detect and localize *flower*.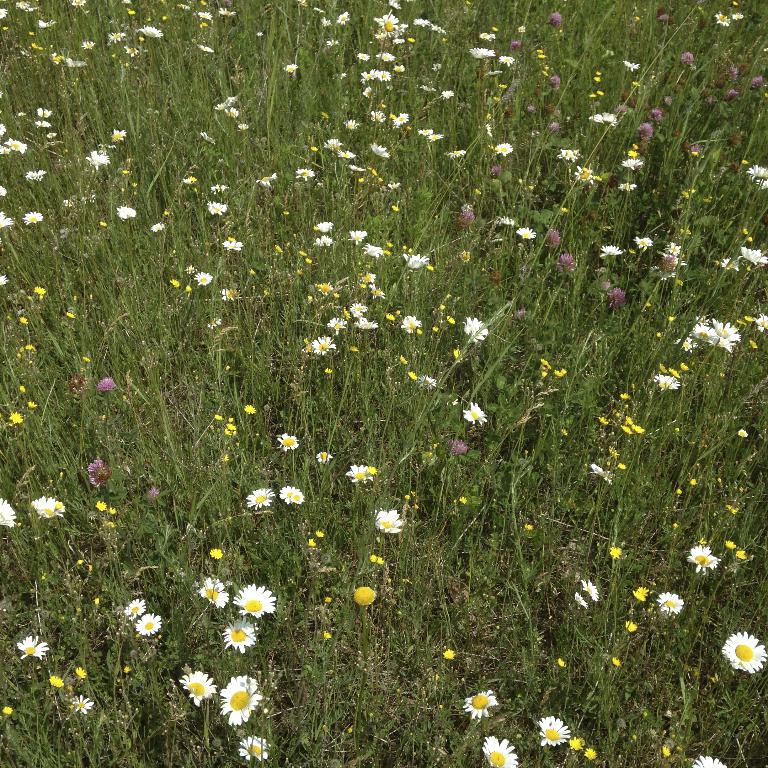
Localized at l=722, t=628, r=767, b=676.
